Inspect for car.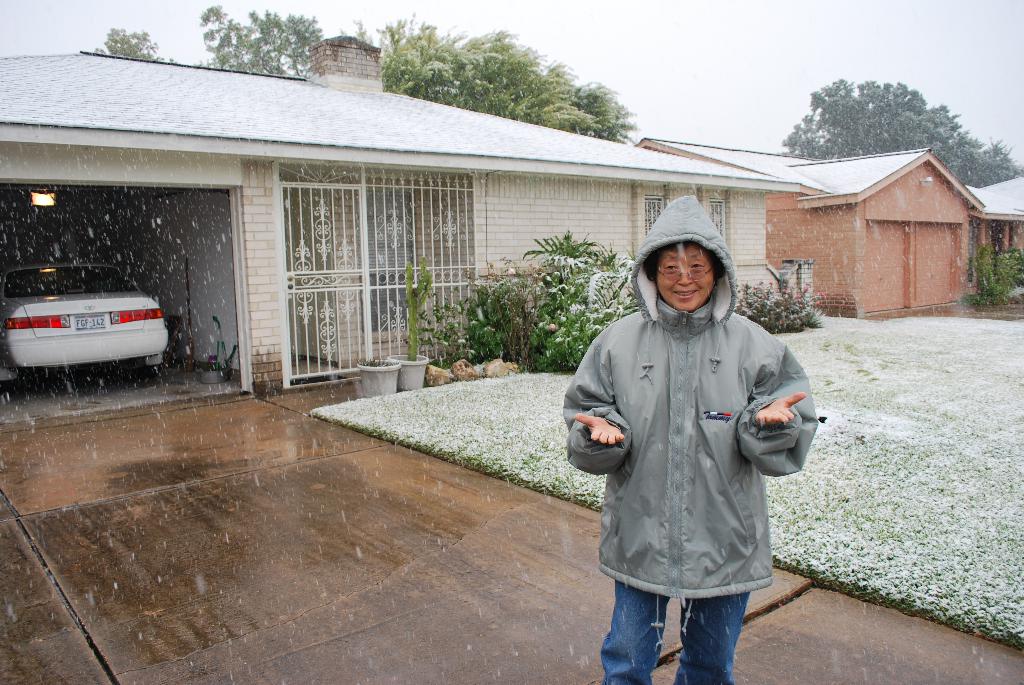
Inspection: [left=4, top=268, right=173, bottom=382].
